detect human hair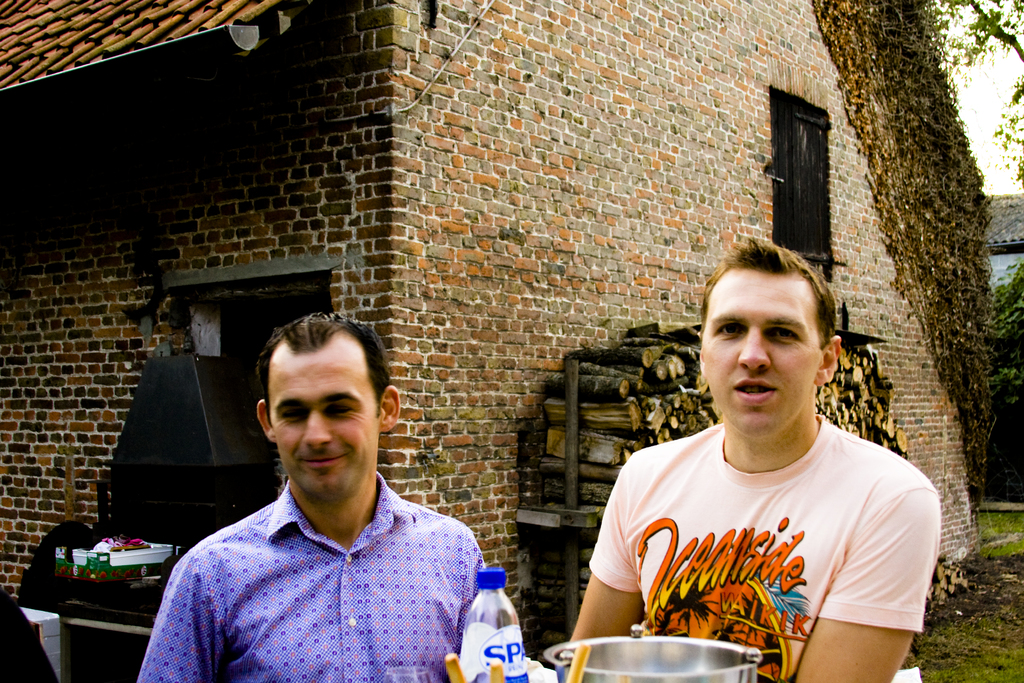
detection(253, 317, 394, 508)
